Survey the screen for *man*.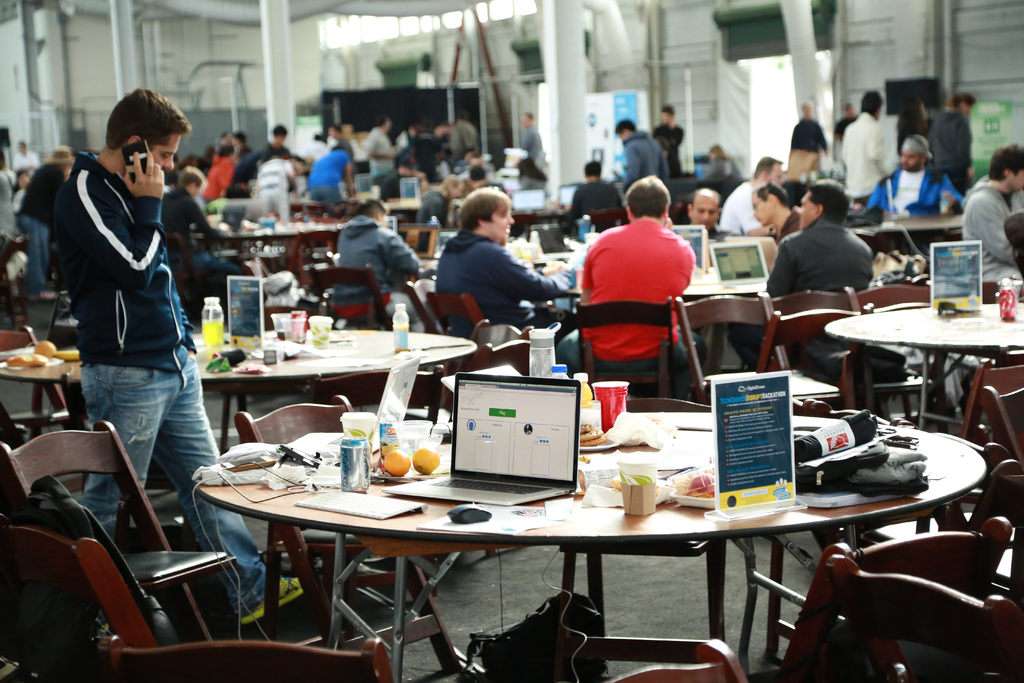
Survey found: [x1=783, y1=101, x2=834, y2=160].
